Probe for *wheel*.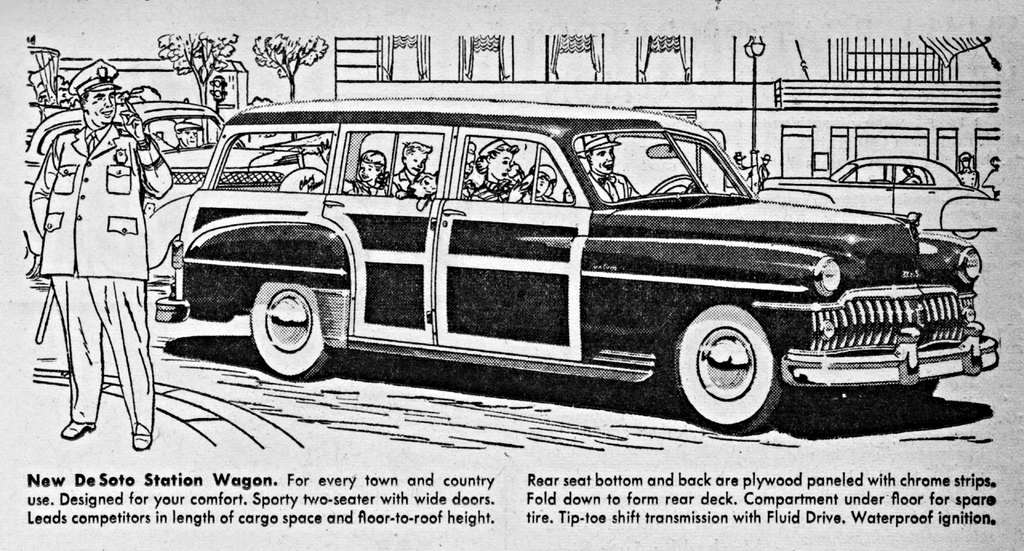
Probe result: box(679, 301, 789, 420).
